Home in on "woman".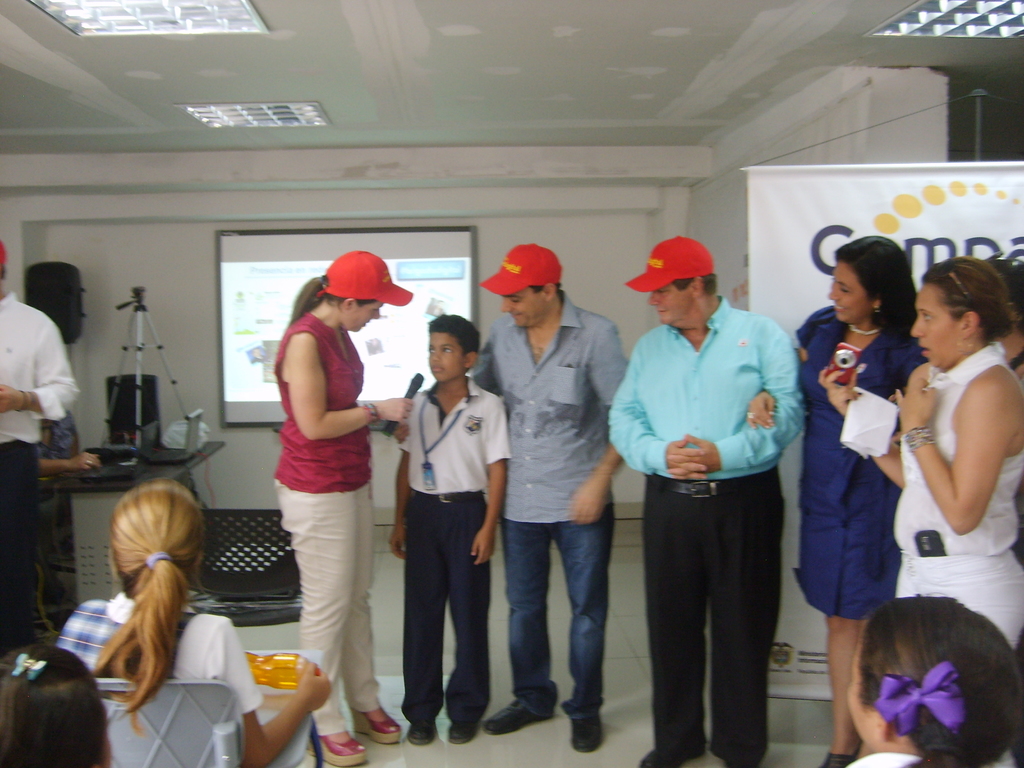
Homed in at {"left": 825, "top": 254, "right": 1023, "bottom": 657}.
